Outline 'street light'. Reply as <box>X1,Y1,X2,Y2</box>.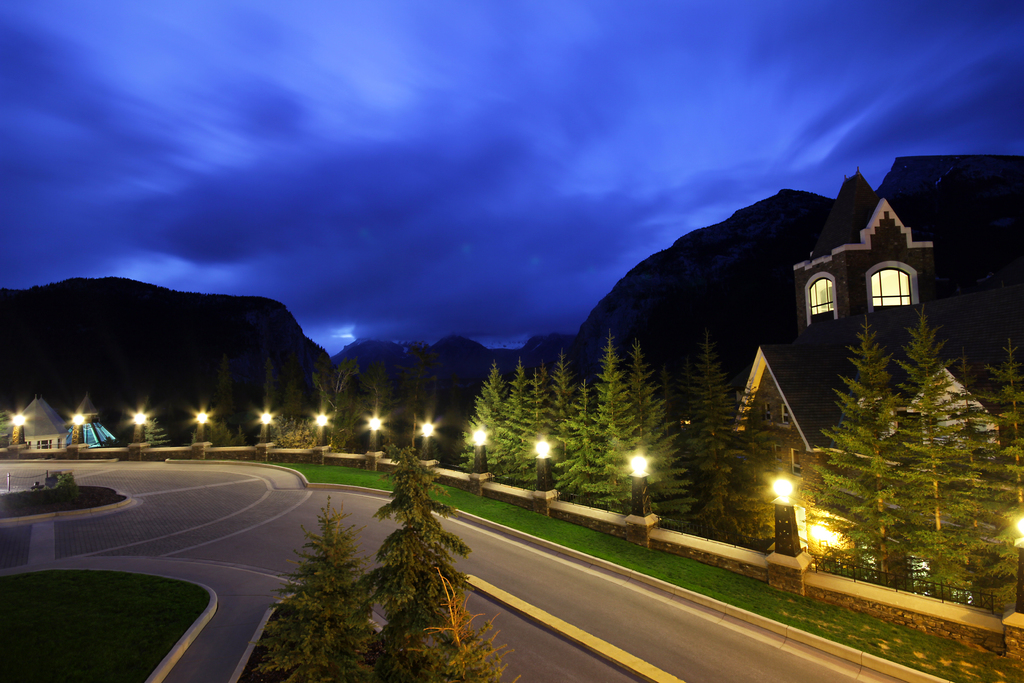
<box>125,409,152,443</box>.
